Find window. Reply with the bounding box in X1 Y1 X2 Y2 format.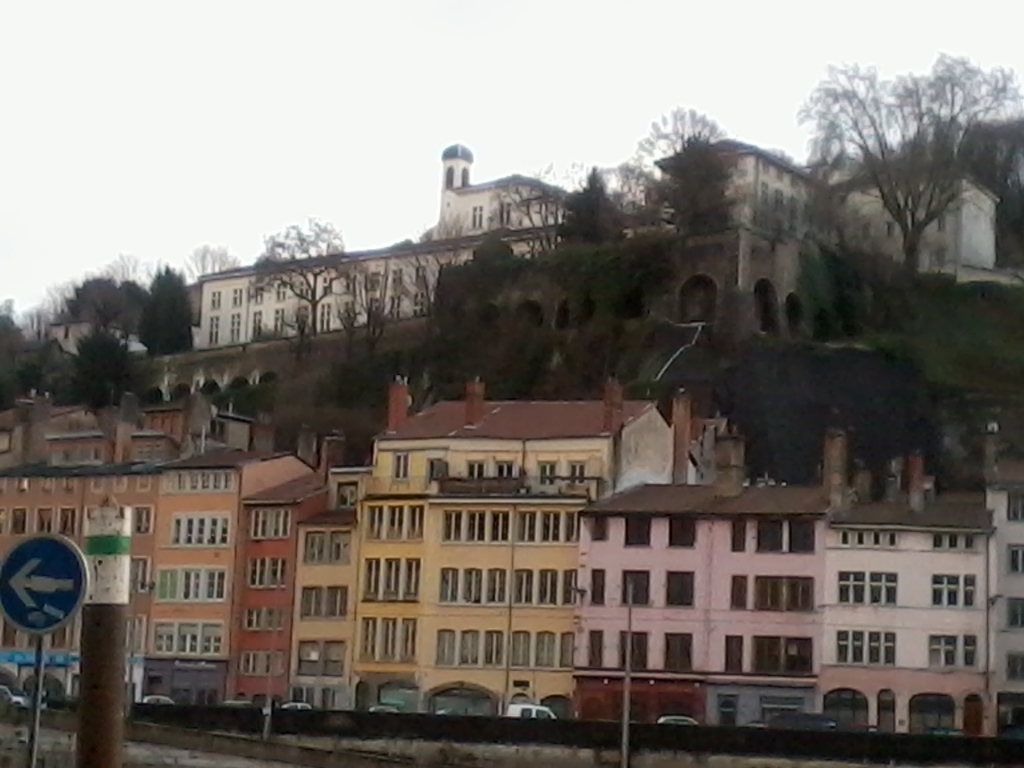
468 205 483 227.
